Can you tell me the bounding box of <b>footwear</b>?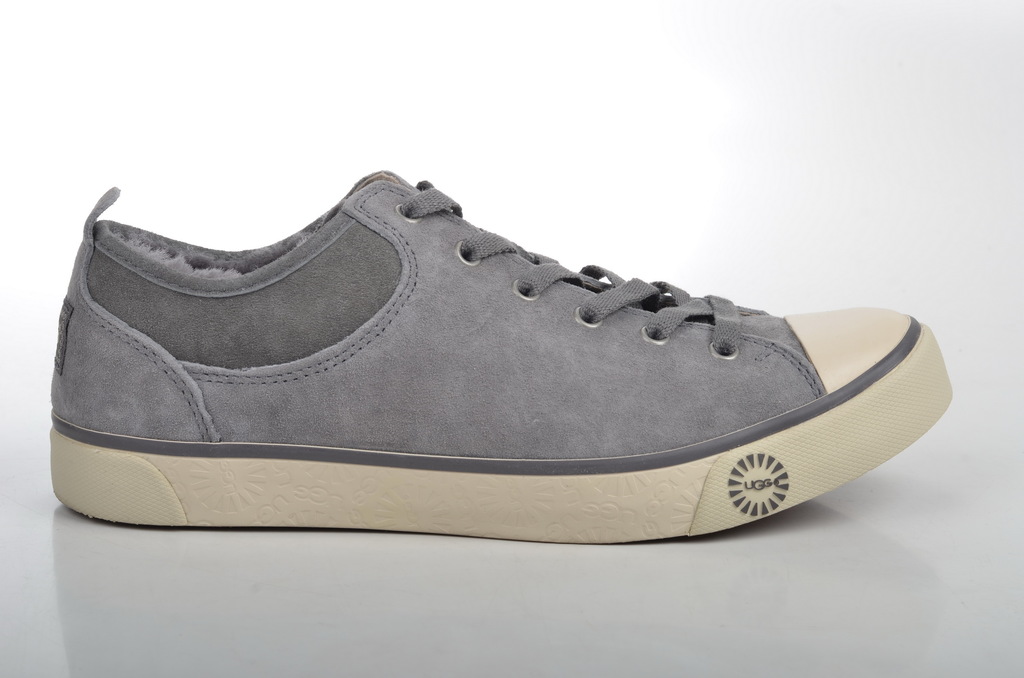
detection(44, 159, 957, 553).
